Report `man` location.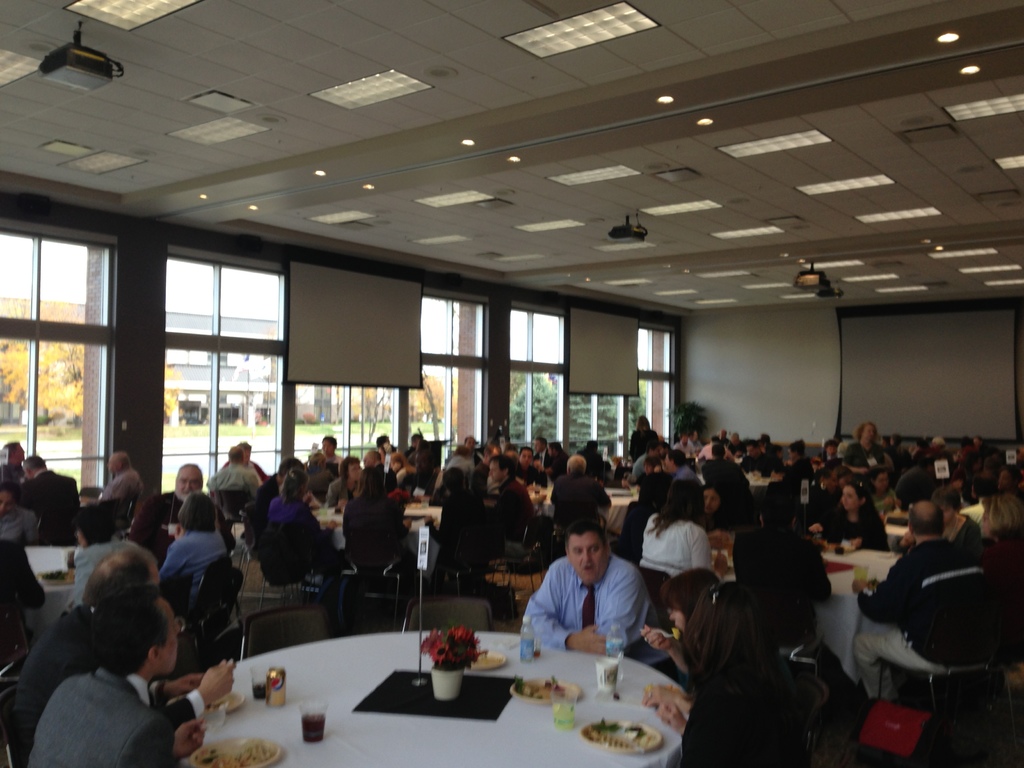
Report: bbox=(218, 444, 264, 513).
